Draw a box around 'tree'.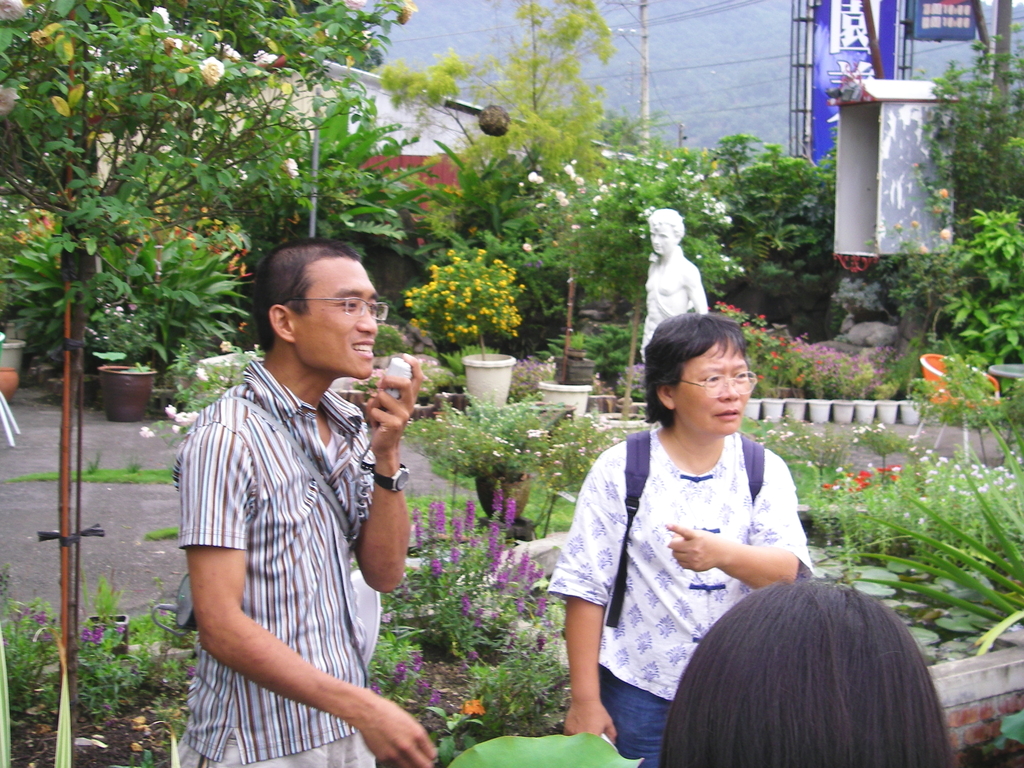
x1=438, y1=0, x2=620, y2=253.
